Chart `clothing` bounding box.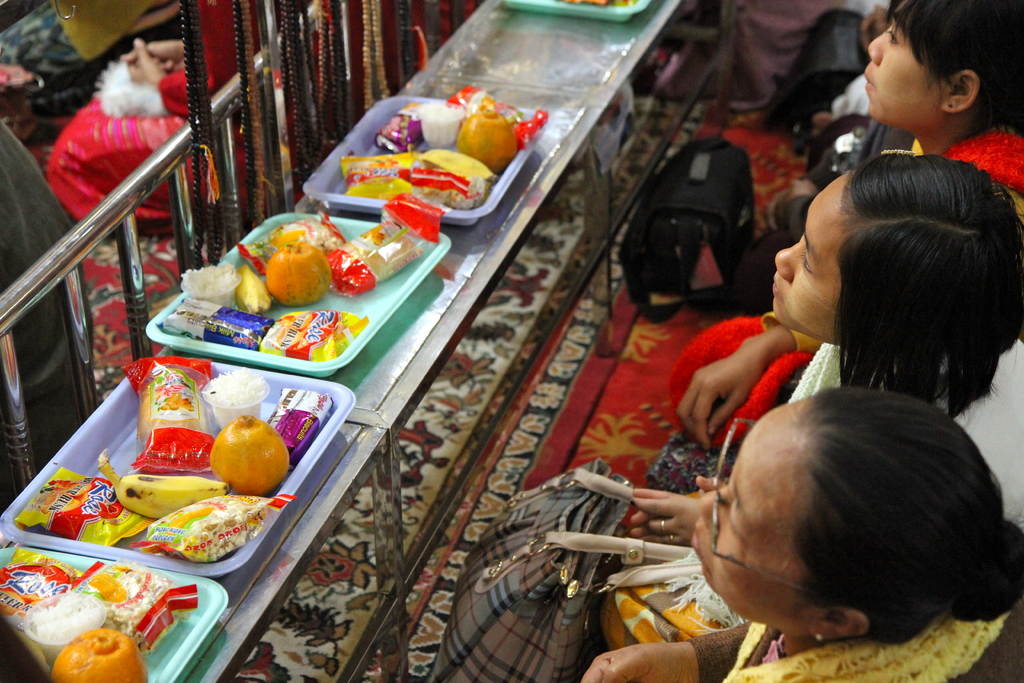
Charted: bbox(638, 130, 1023, 489).
